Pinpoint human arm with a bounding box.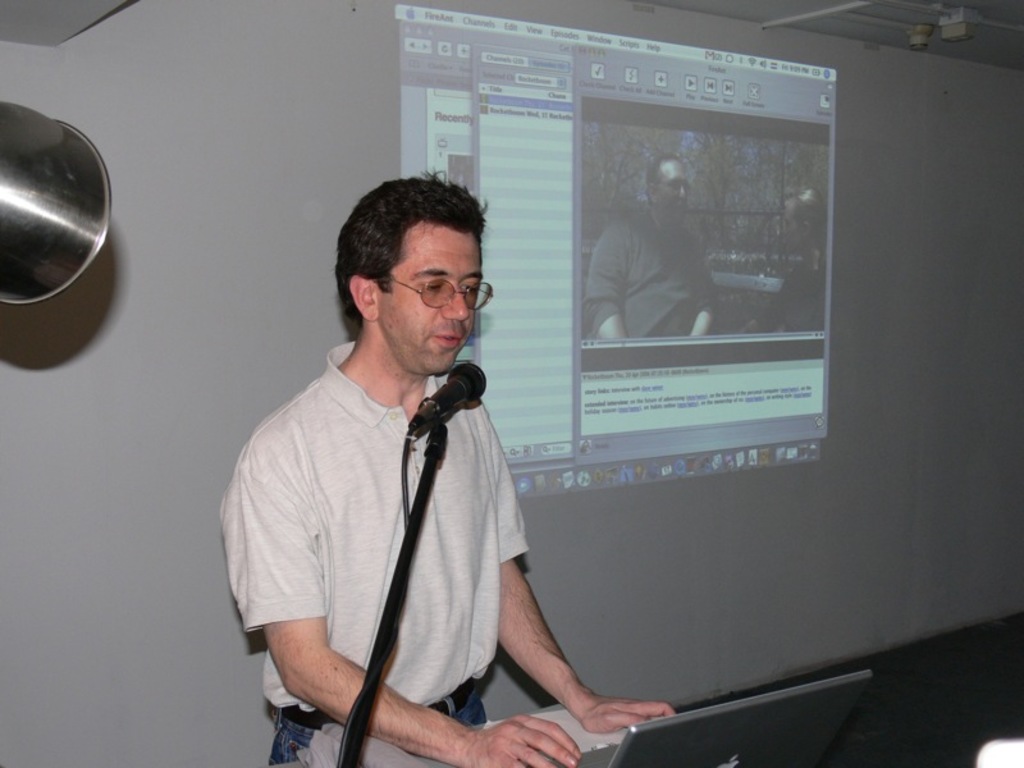
bbox=(689, 266, 717, 332).
